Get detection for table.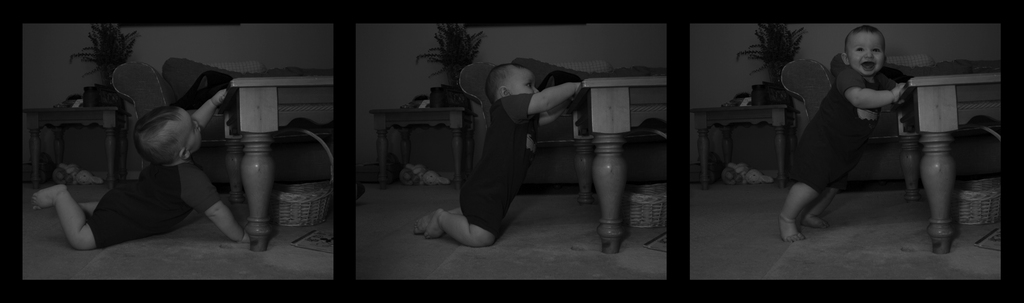
Detection: locate(40, 110, 127, 208).
